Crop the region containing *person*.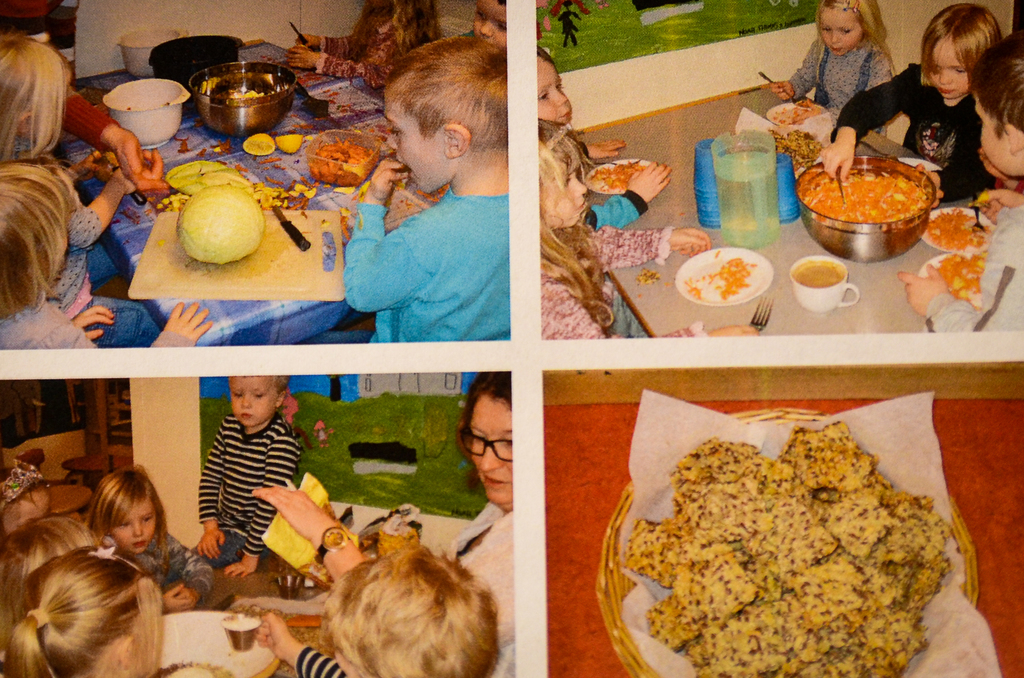
Crop region: [x1=246, y1=372, x2=511, y2=677].
